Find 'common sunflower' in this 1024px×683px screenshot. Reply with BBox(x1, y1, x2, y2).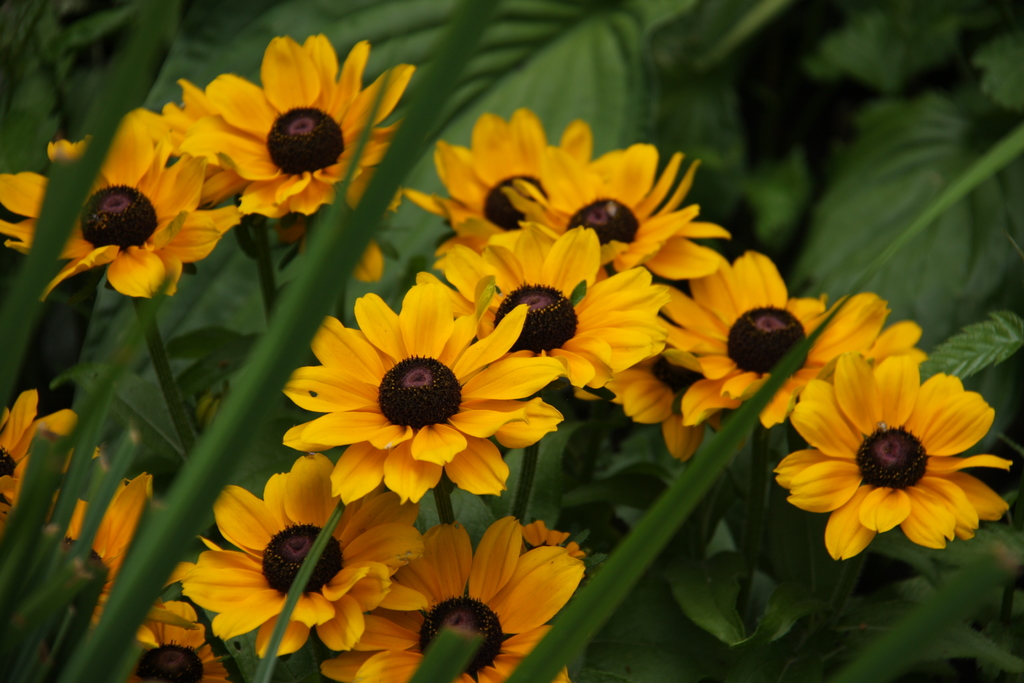
BBox(653, 247, 963, 413).
